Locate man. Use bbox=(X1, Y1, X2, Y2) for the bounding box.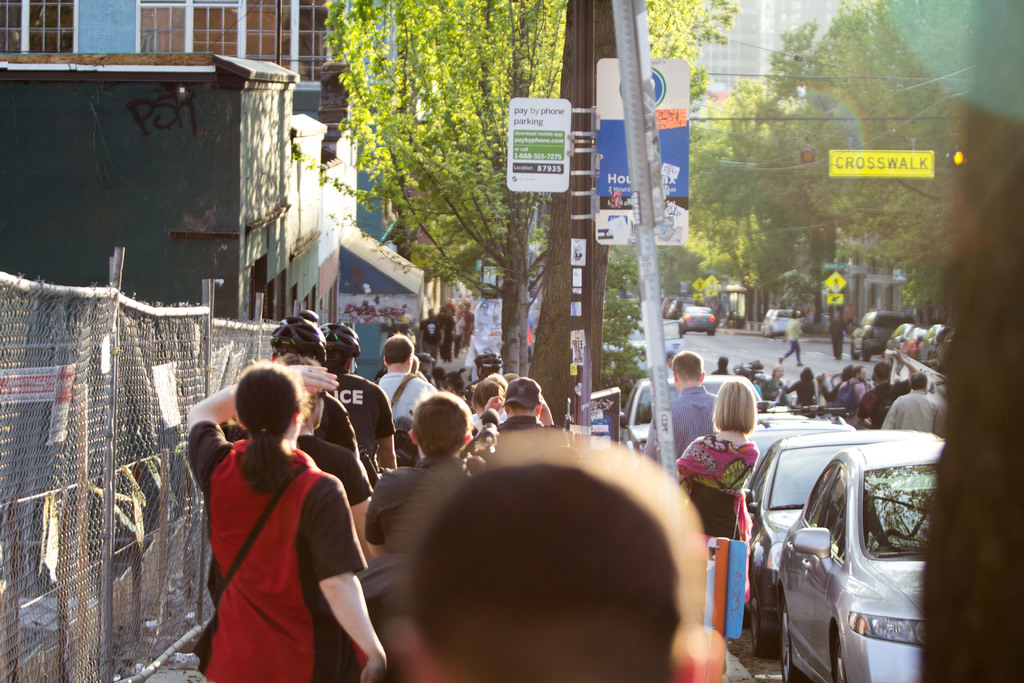
bbox=(376, 332, 438, 420).
